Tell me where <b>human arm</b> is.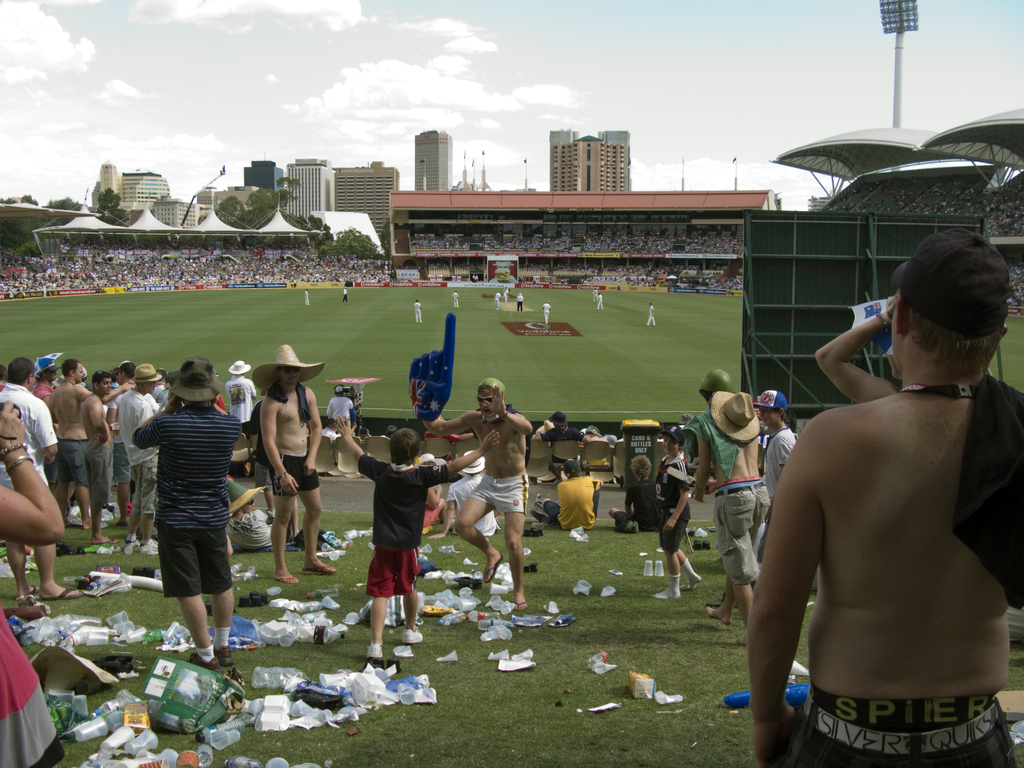
<b>human arm</b> is at (813,308,908,408).
